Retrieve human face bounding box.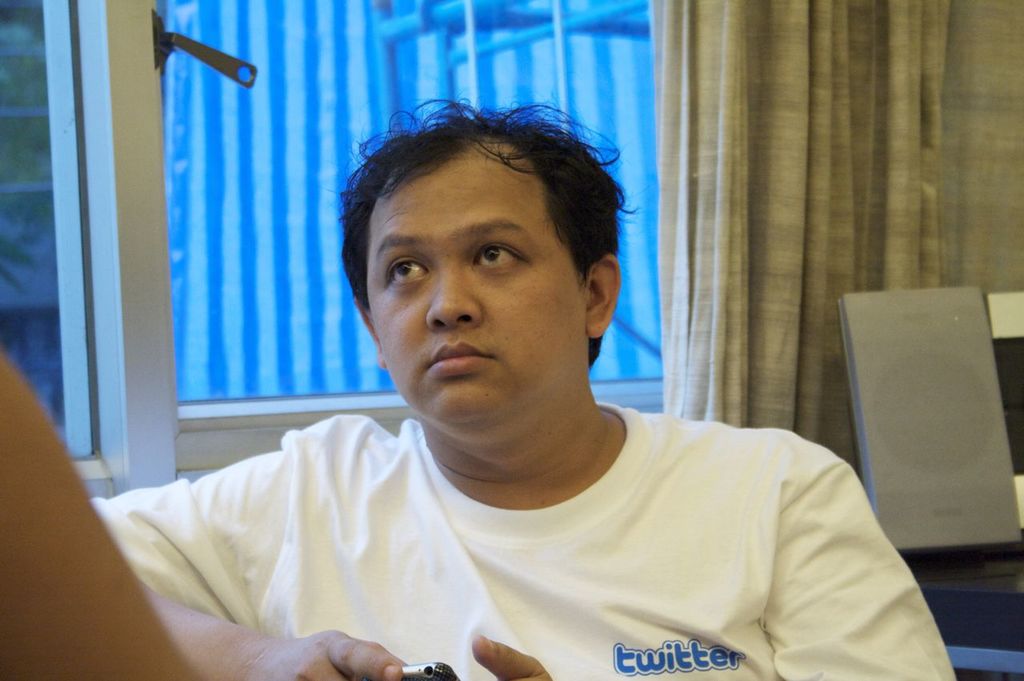
Bounding box: 363/142/586/423.
